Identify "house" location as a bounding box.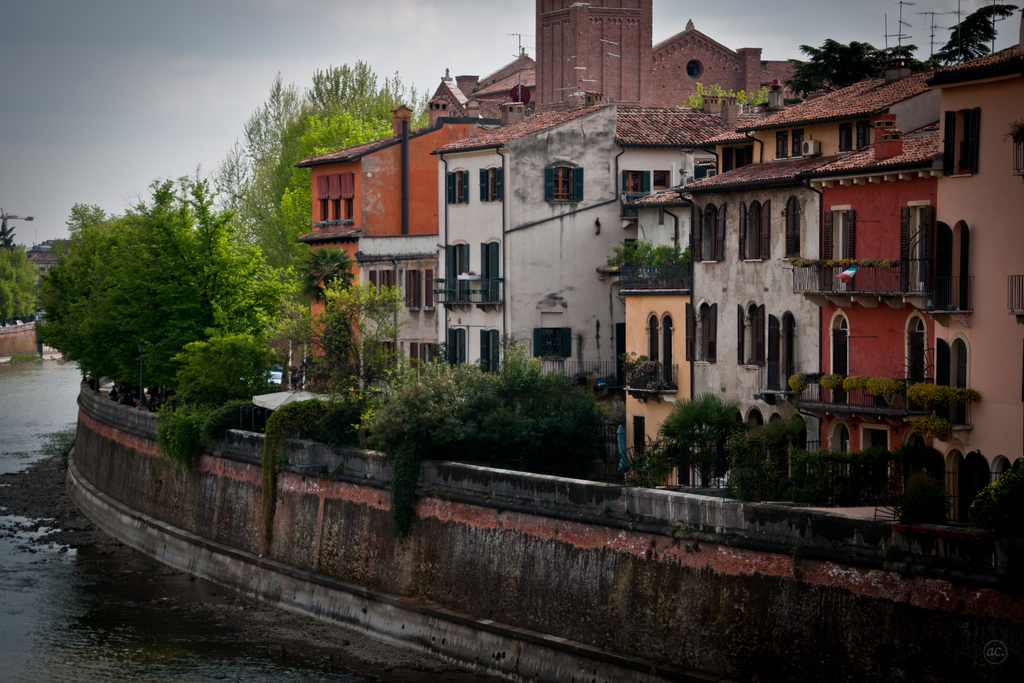
left=499, top=101, right=735, bottom=373.
